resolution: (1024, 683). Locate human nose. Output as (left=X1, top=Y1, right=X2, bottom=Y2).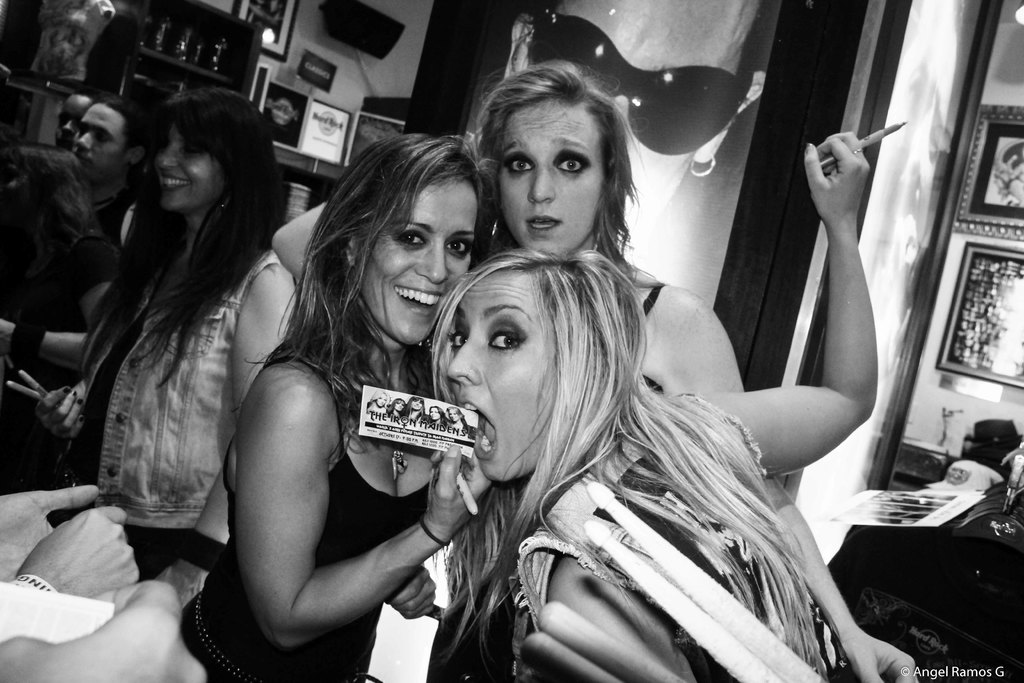
(left=443, top=331, right=480, bottom=388).
